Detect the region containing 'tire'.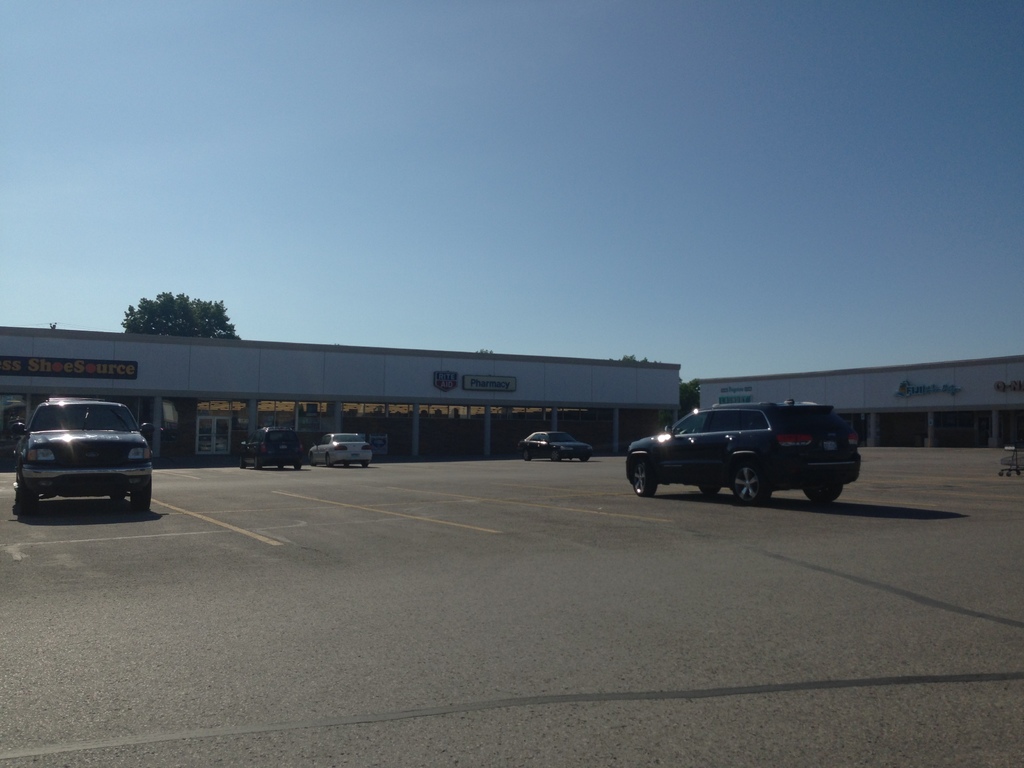
{"left": 253, "top": 452, "right": 262, "bottom": 468}.
